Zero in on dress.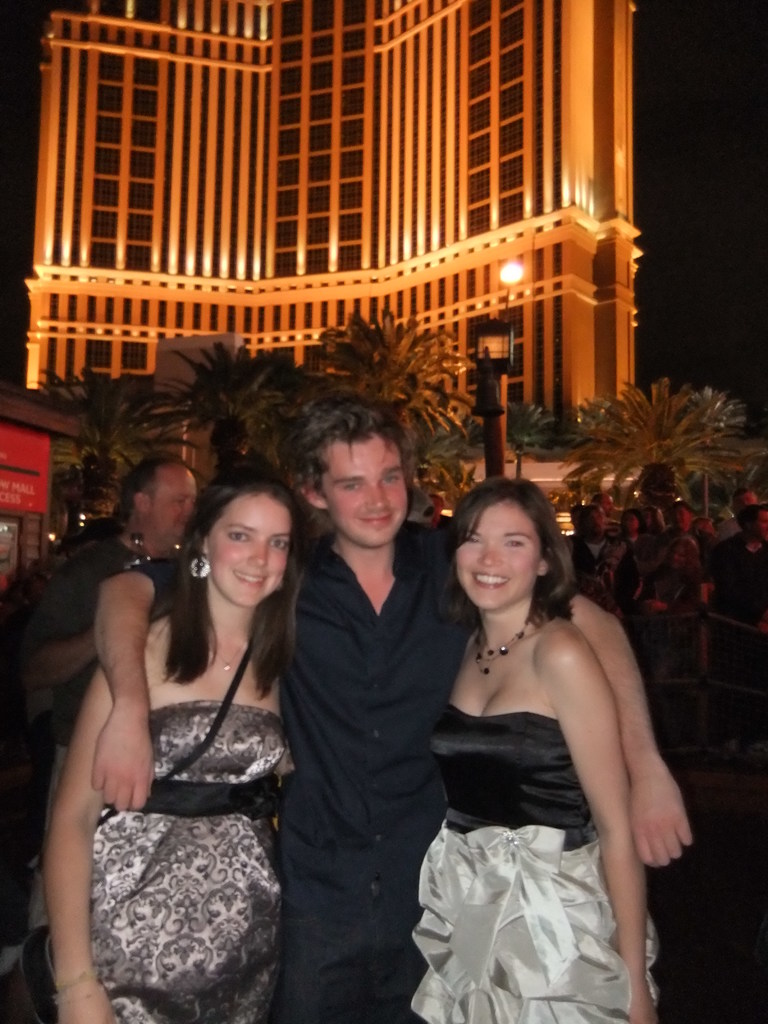
Zeroed in: locate(397, 704, 676, 1023).
